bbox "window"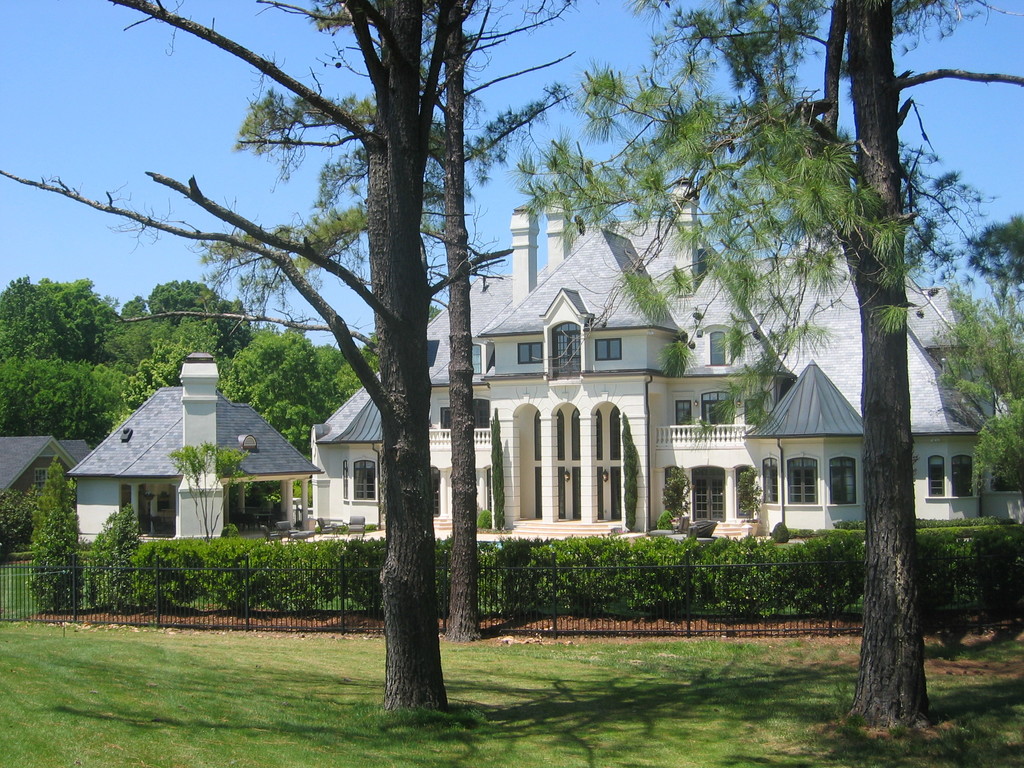
[x1=953, y1=455, x2=975, y2=499]
